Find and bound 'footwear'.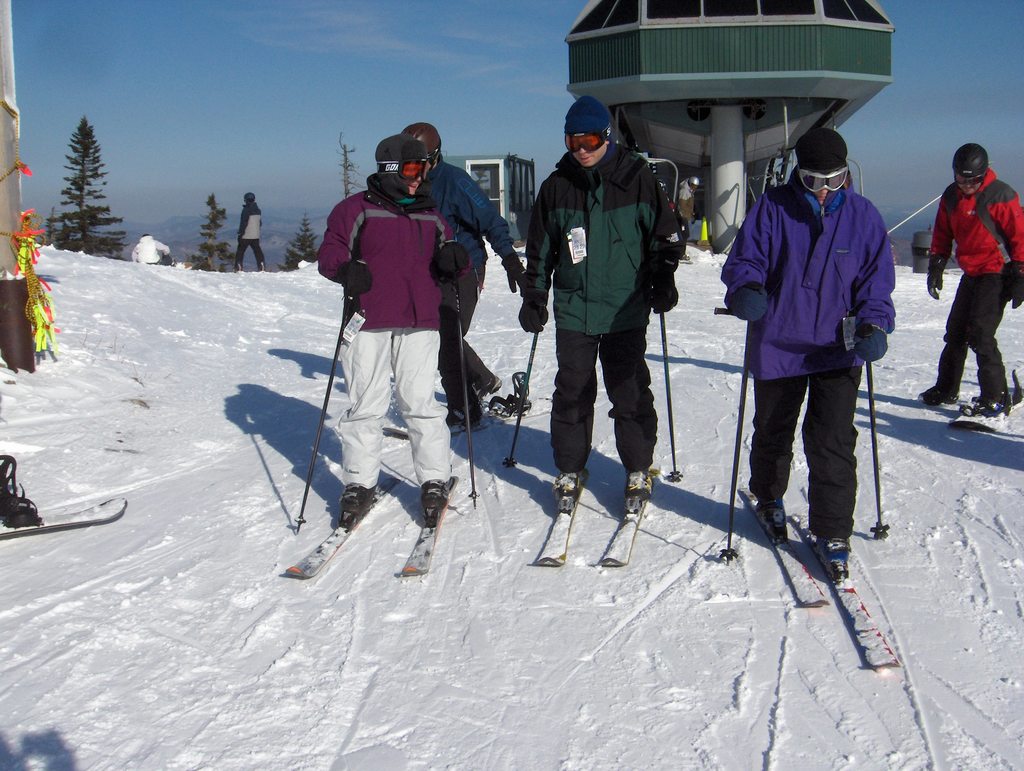
Bound: [625, 469, 652, 505].
